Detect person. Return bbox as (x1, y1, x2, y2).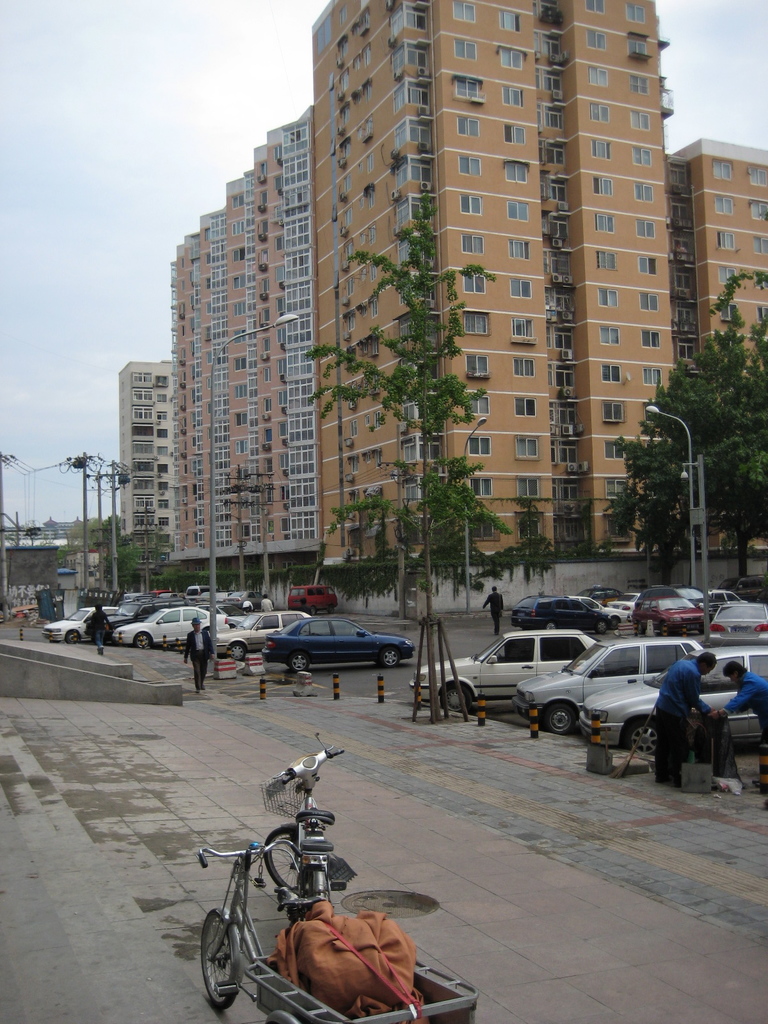
(482, 586, 503, 627).
